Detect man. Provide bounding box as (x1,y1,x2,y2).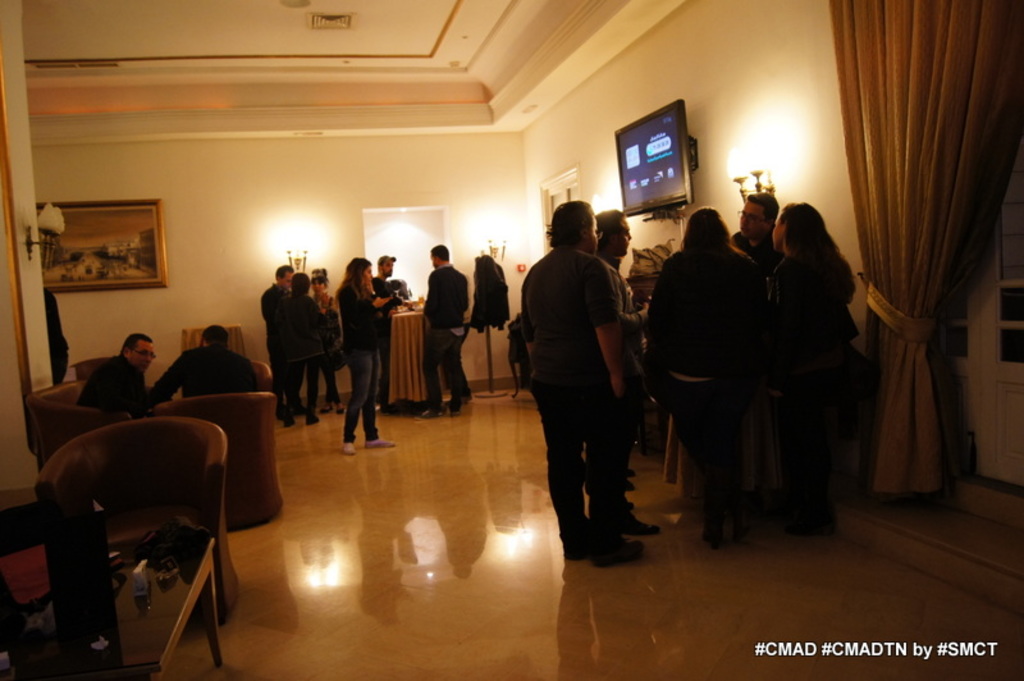
(77,332,159,408).
